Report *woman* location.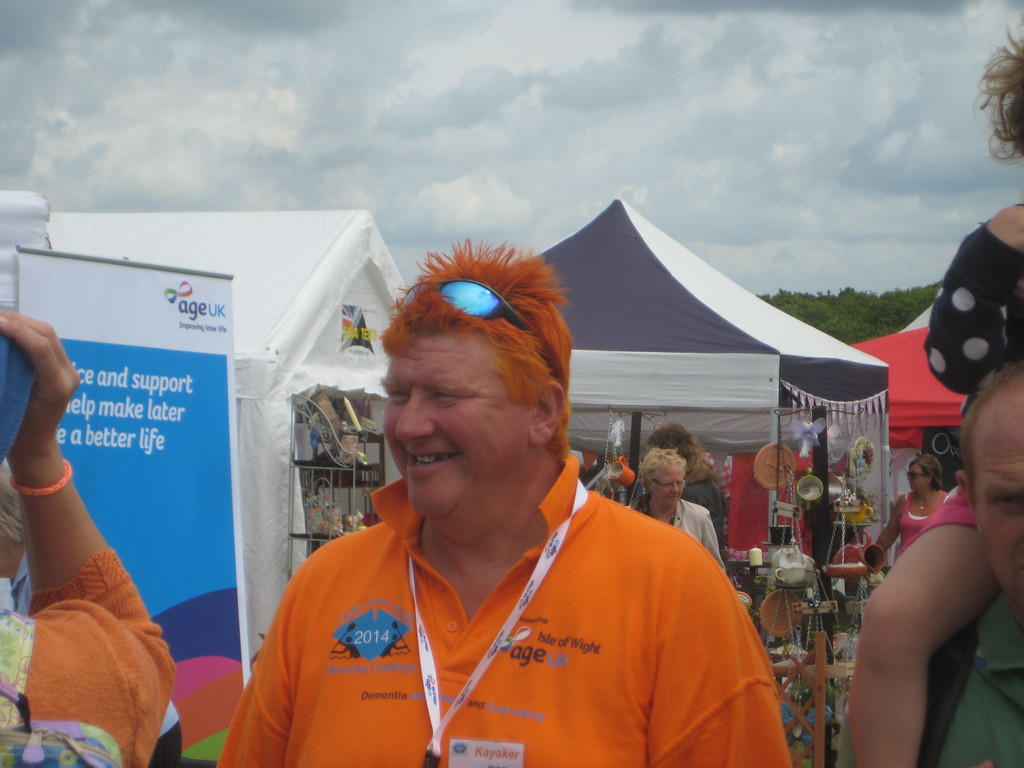
Report: detection(633, 447, 726, 573).
